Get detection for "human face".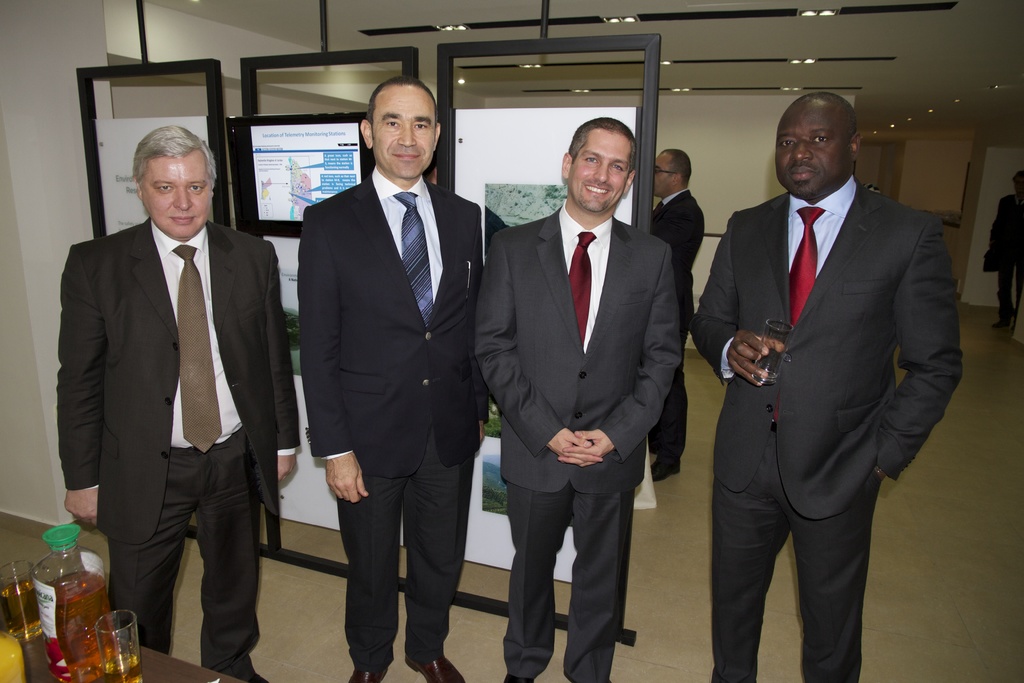
Detection: (138,147,209,240).
